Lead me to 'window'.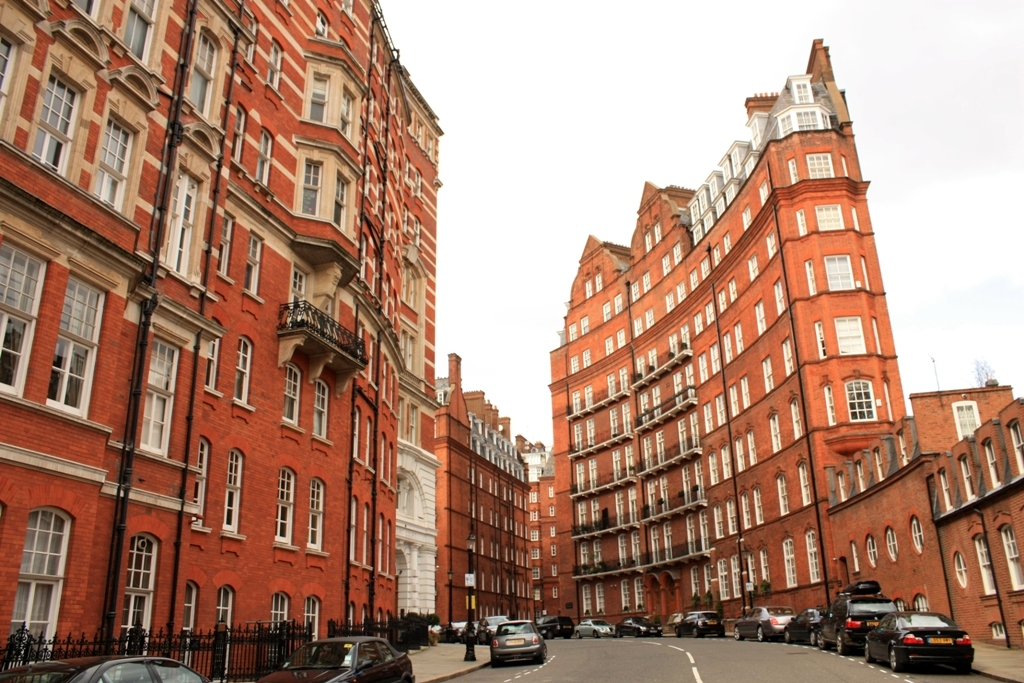
Lead to detection(747, 250, 758, 277).
